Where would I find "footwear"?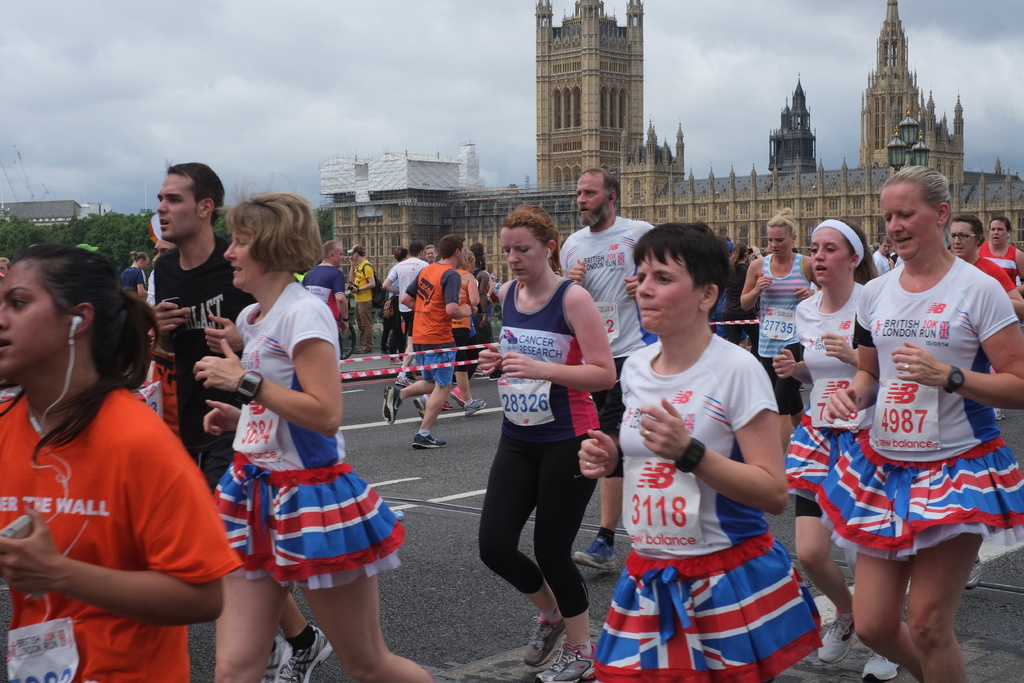
At [261,638,290,682].
